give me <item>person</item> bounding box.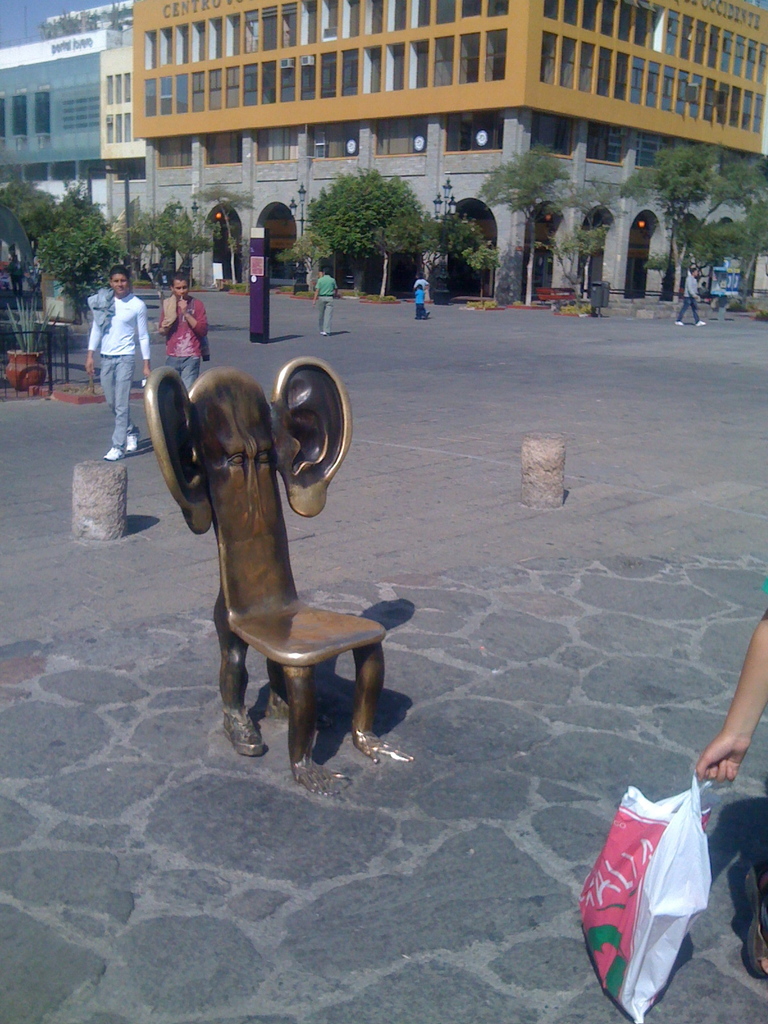
bbox=(307, 256, 337, 337).
